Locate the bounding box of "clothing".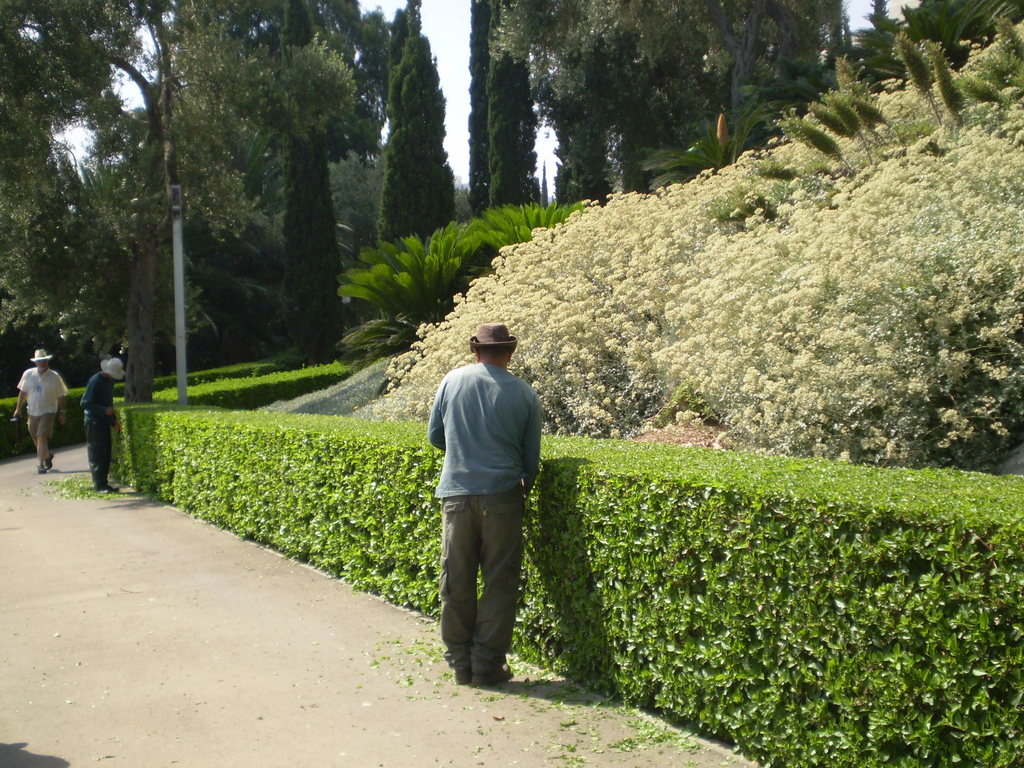
Bounding box: 420, 346, 554, 675.
